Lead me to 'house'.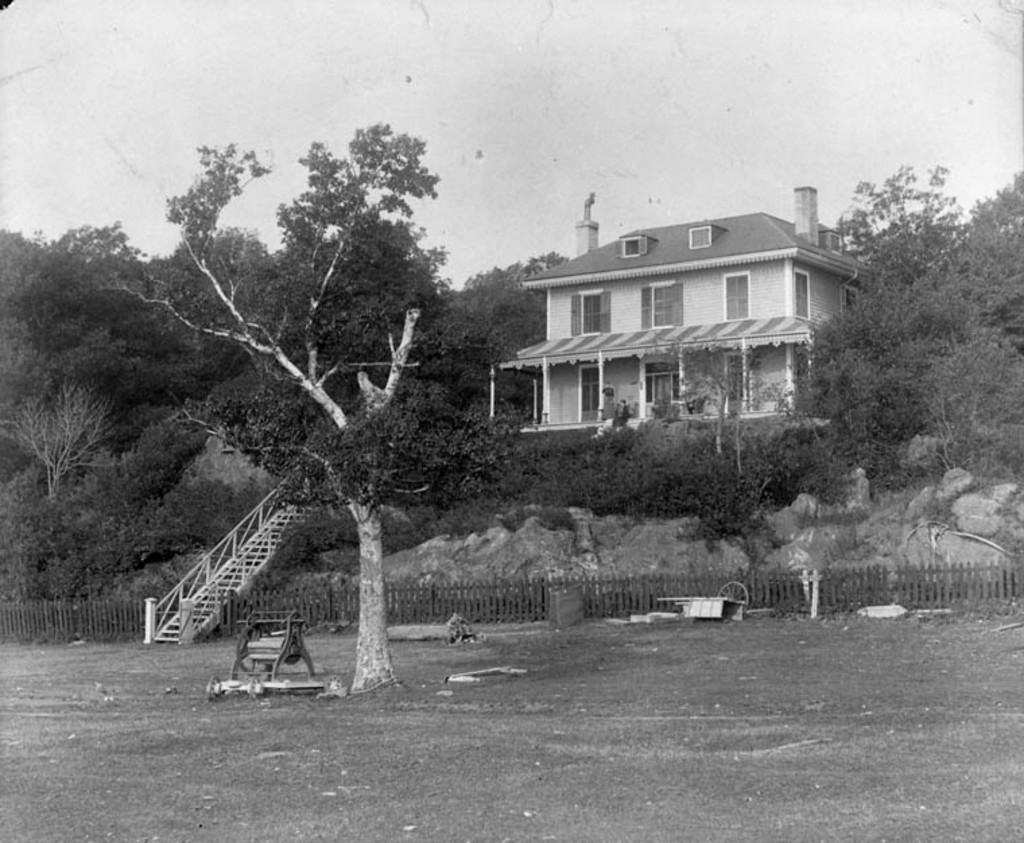
Lead to <region>481, 194, 881, 473</region>.
